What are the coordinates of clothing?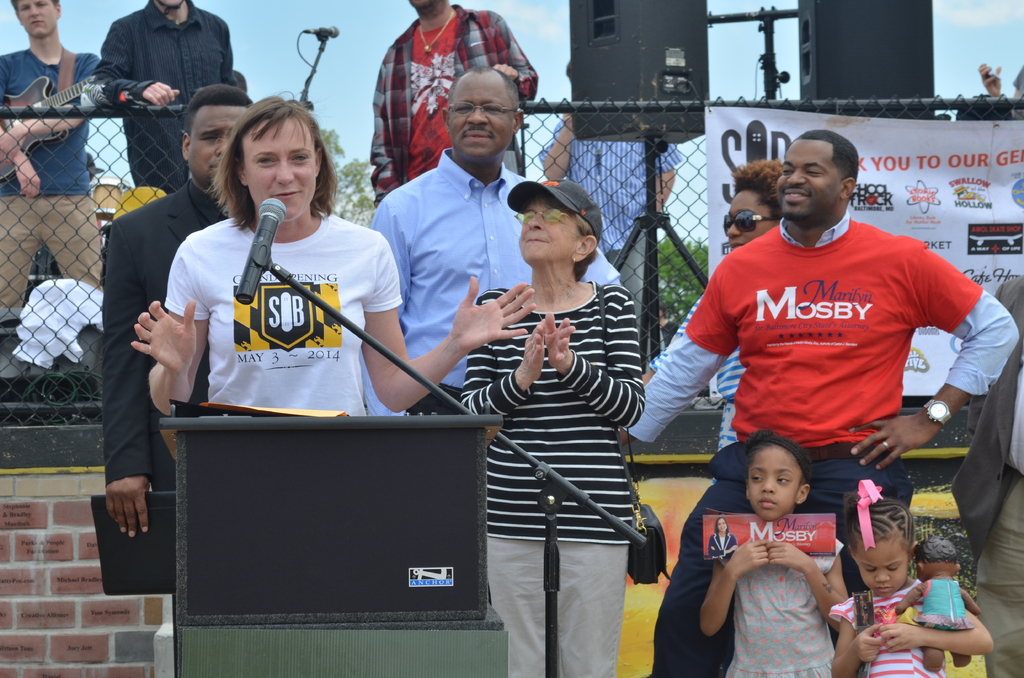
{"x1": 728, "y1": 543, "x2": 843, "y2": 677}.
